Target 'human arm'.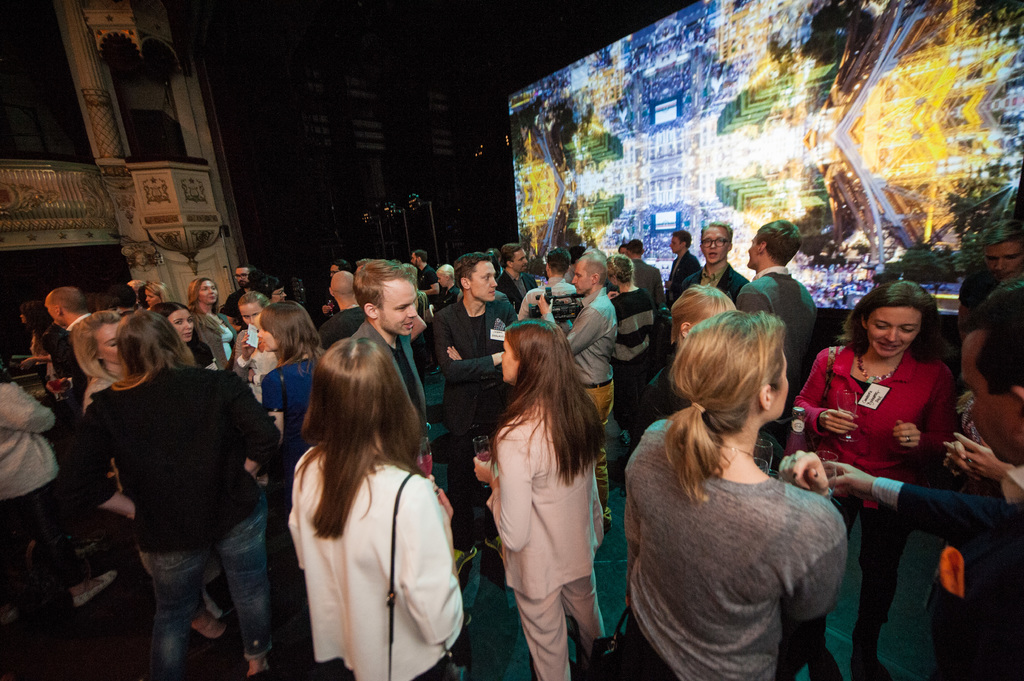
Target region: 448, 335, 493, 376.
